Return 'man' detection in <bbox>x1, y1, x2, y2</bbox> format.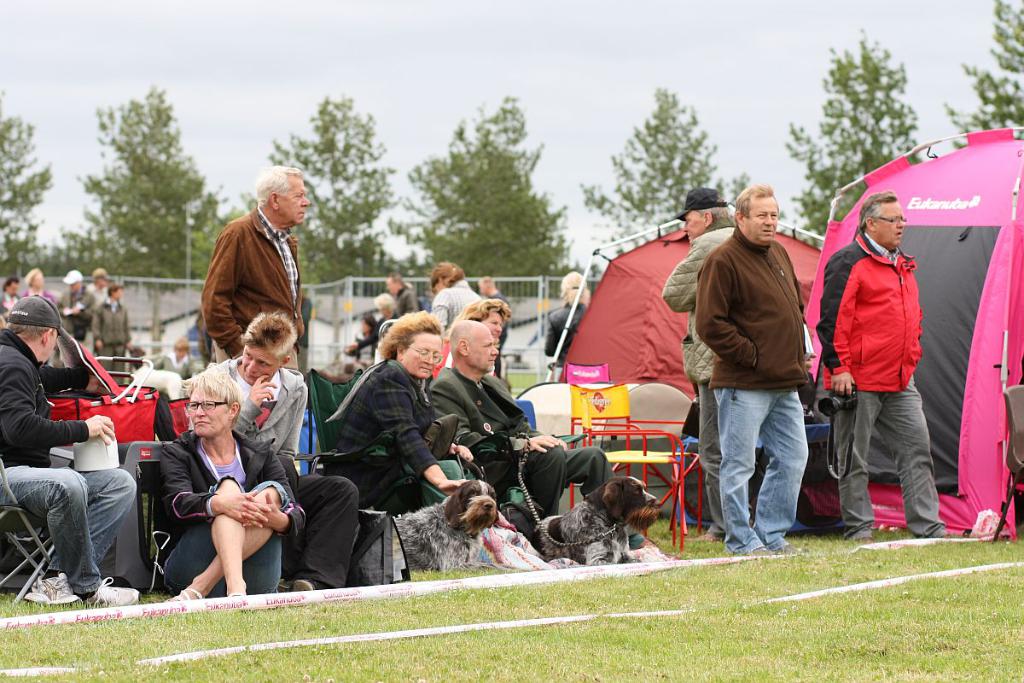
<bbox>189, 309, 358, 593</bbox>.
